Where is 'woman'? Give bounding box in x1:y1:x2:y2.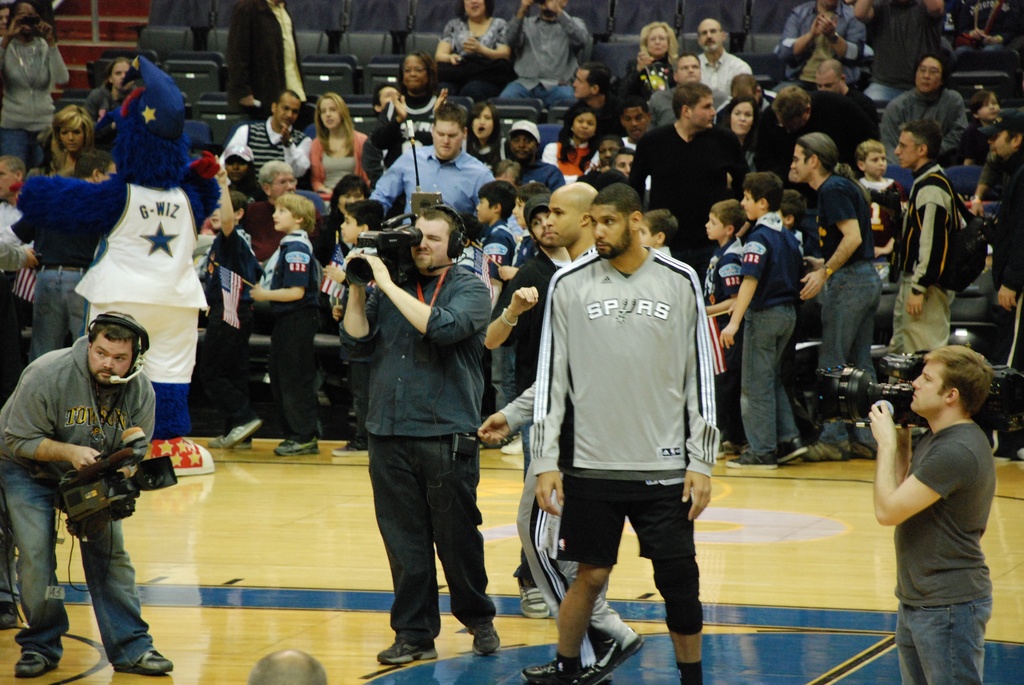
715:95:772:177.
